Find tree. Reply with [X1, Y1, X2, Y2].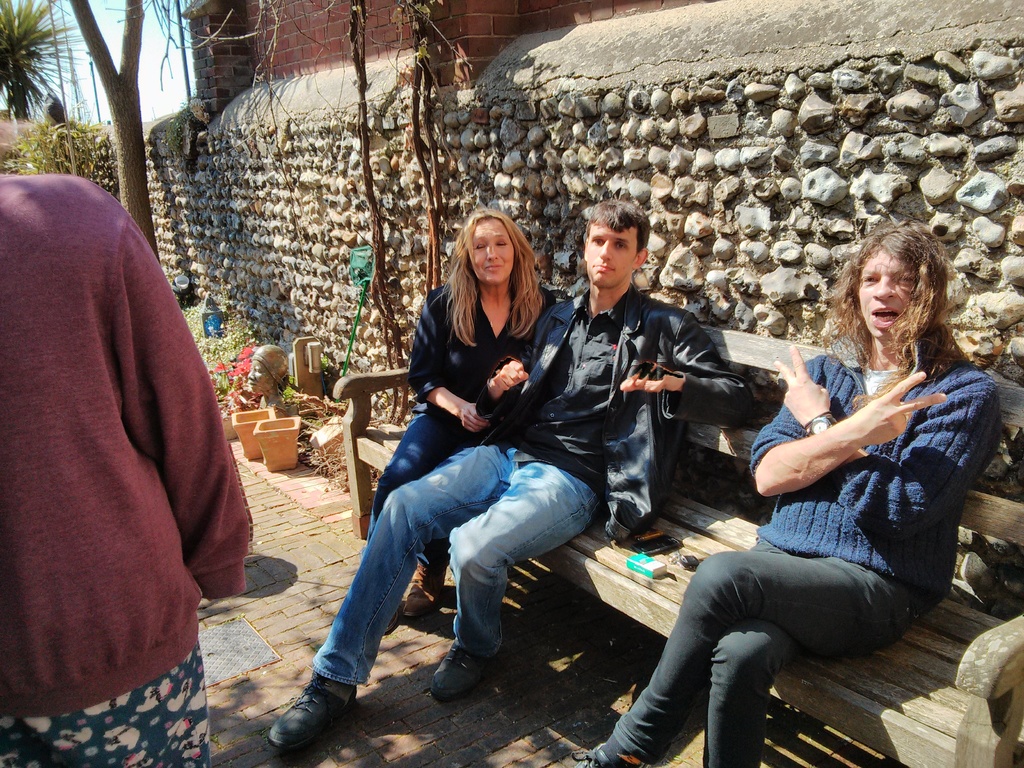
[67, 0, 161, 264].
